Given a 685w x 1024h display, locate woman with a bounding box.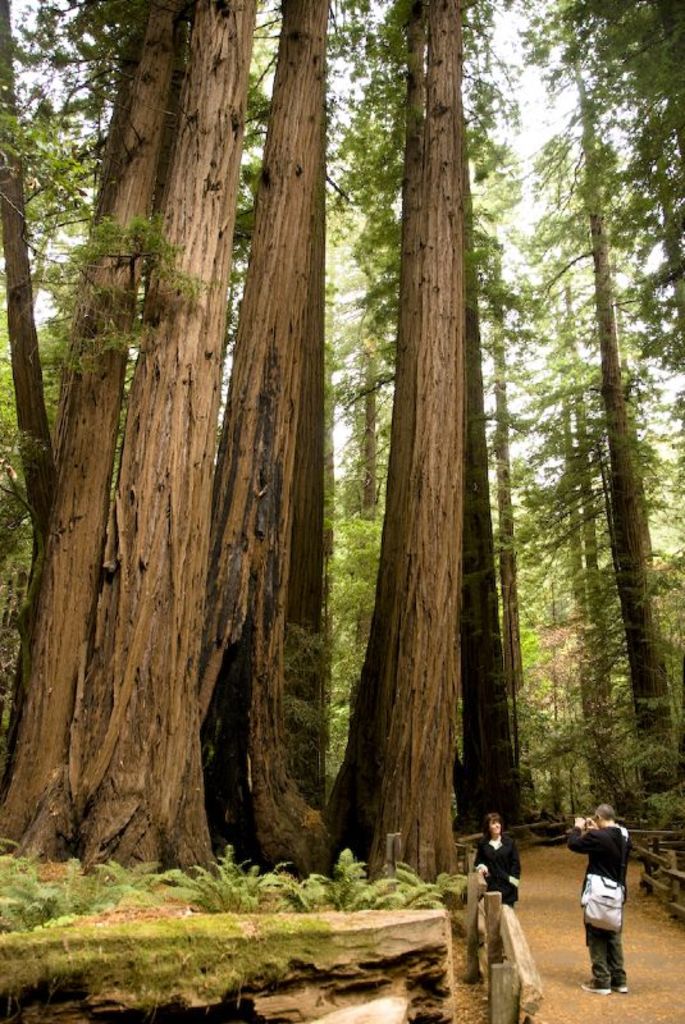
Located: rect(471, 804, 522, 909).
